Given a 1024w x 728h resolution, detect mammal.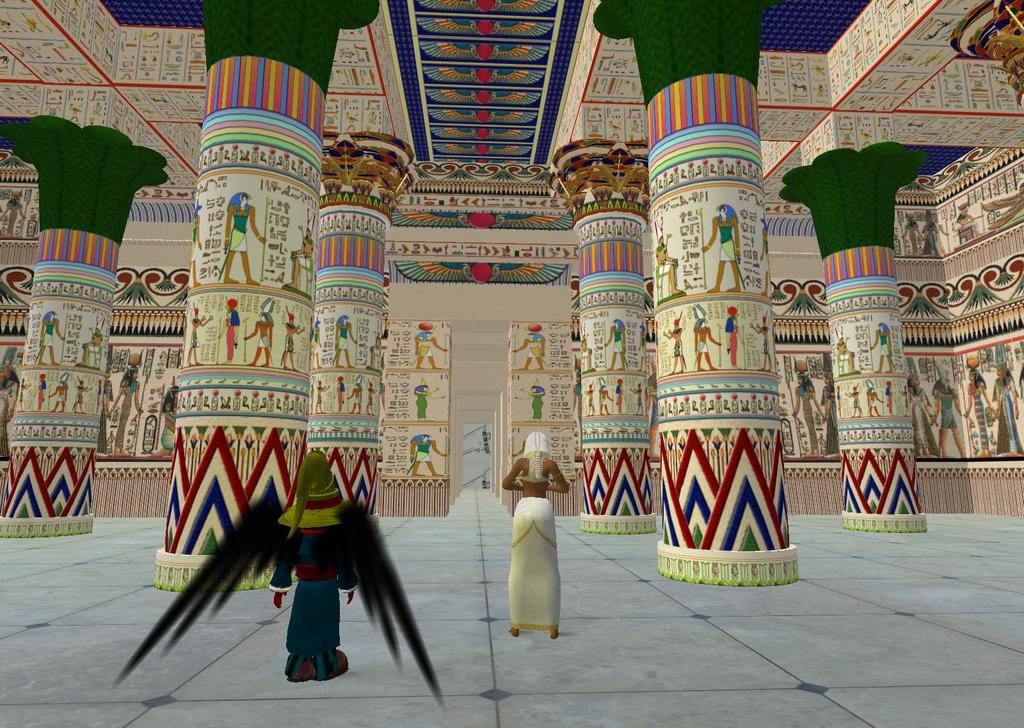
{"left": 703, "top": 204, "right": 742, "bottom": 292}.
